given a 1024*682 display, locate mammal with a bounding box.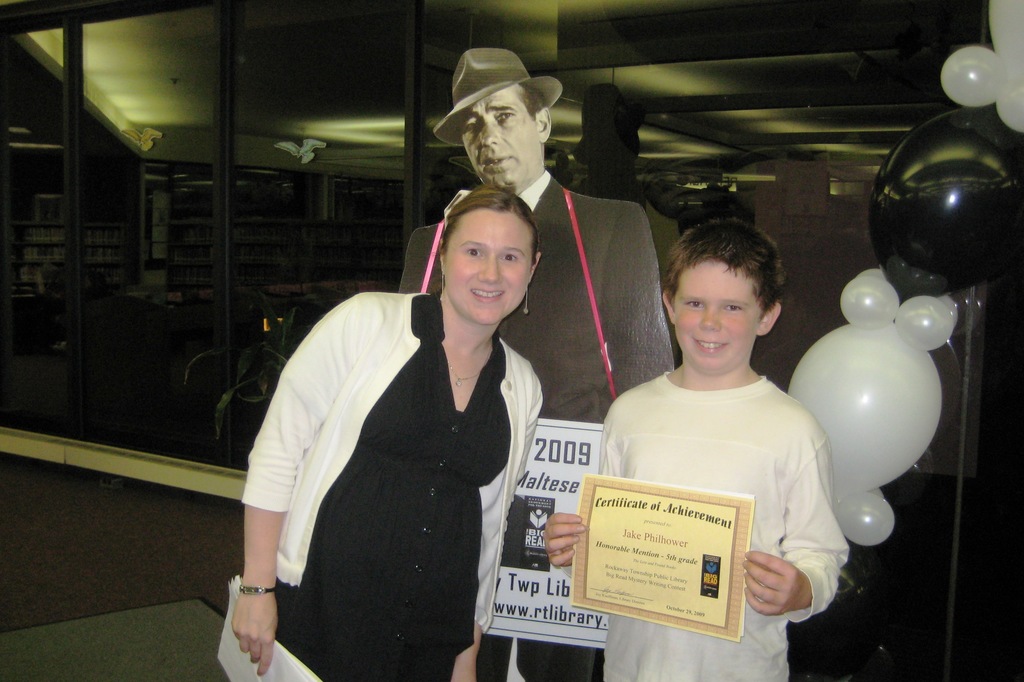
Located: box=[545, 214, 851, 681].
